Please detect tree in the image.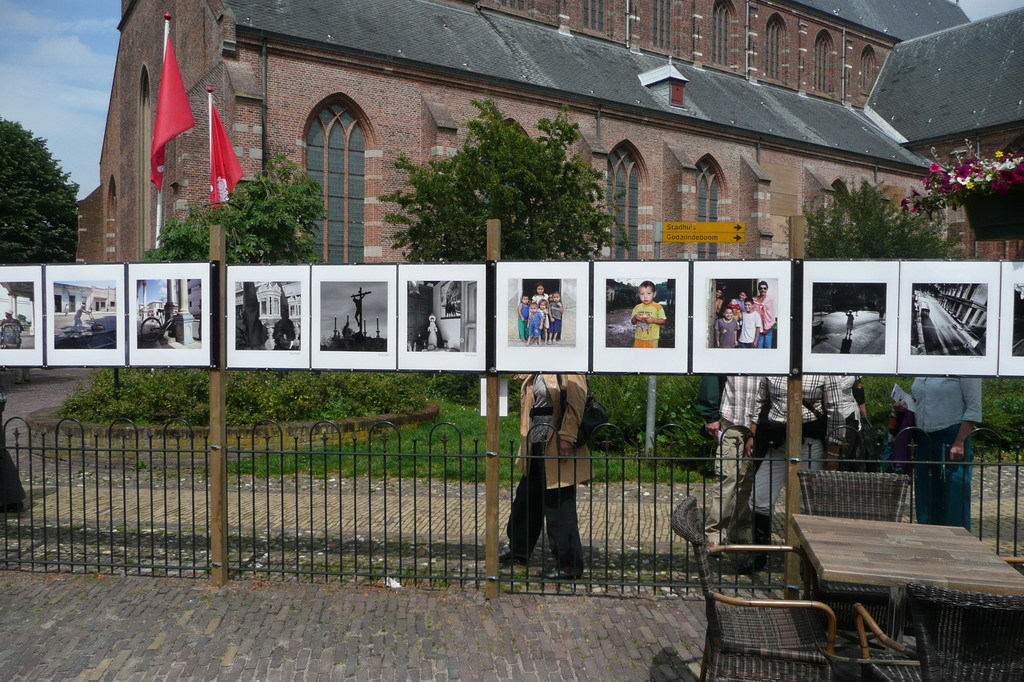
<bbox>2, 113, 65, 239</bbox>.
